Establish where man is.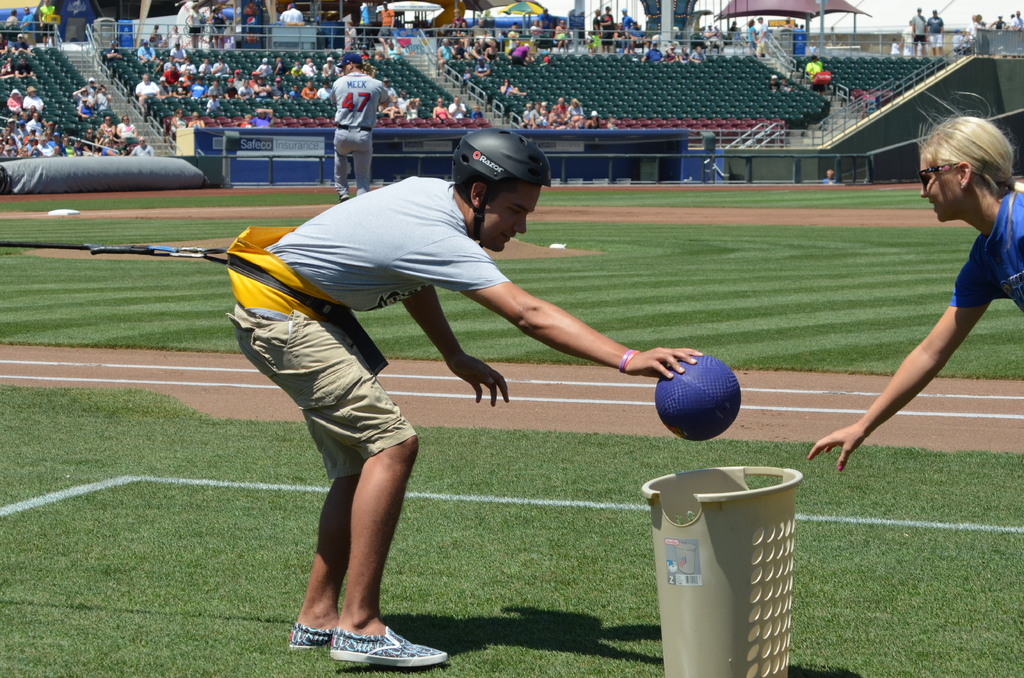
Established at (left=806, top=53, right=828, bottom=97).
